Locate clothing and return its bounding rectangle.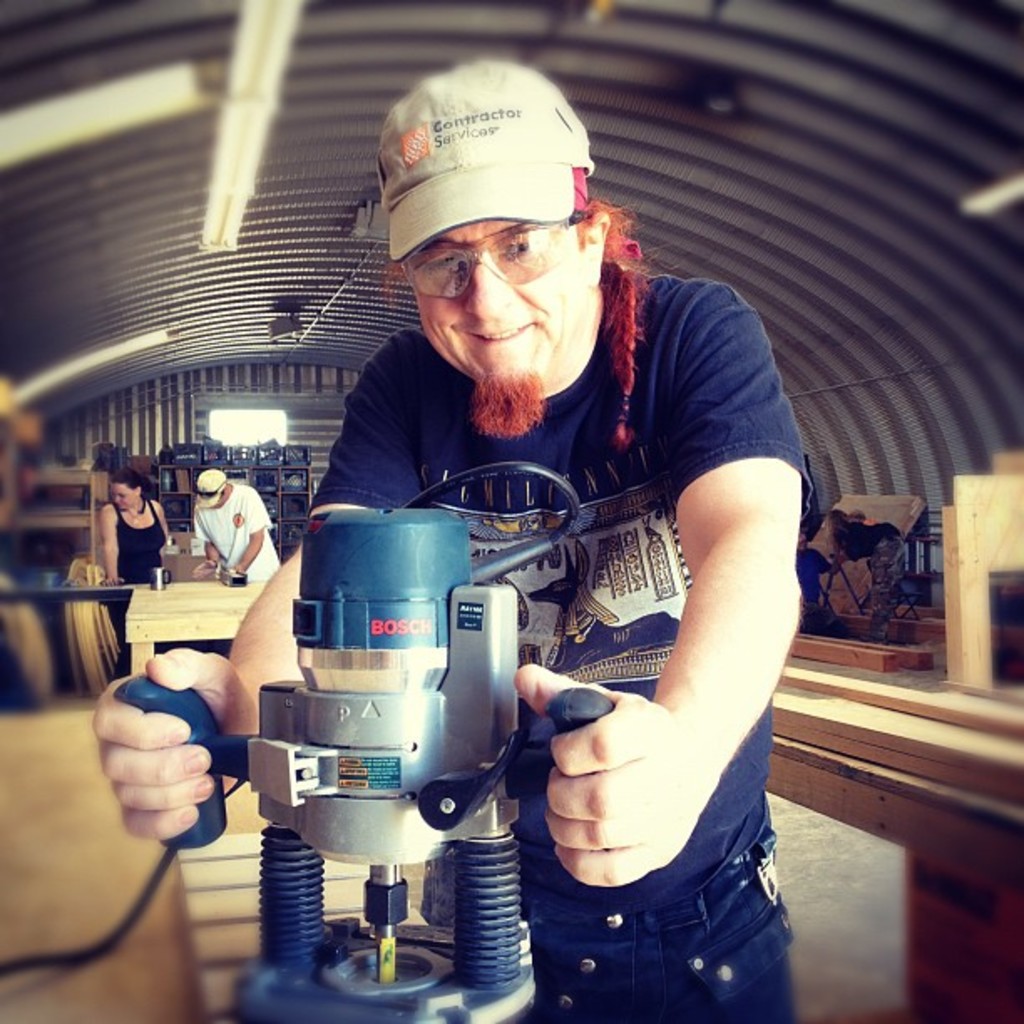
bbox=[117, 494, 174, 581].
